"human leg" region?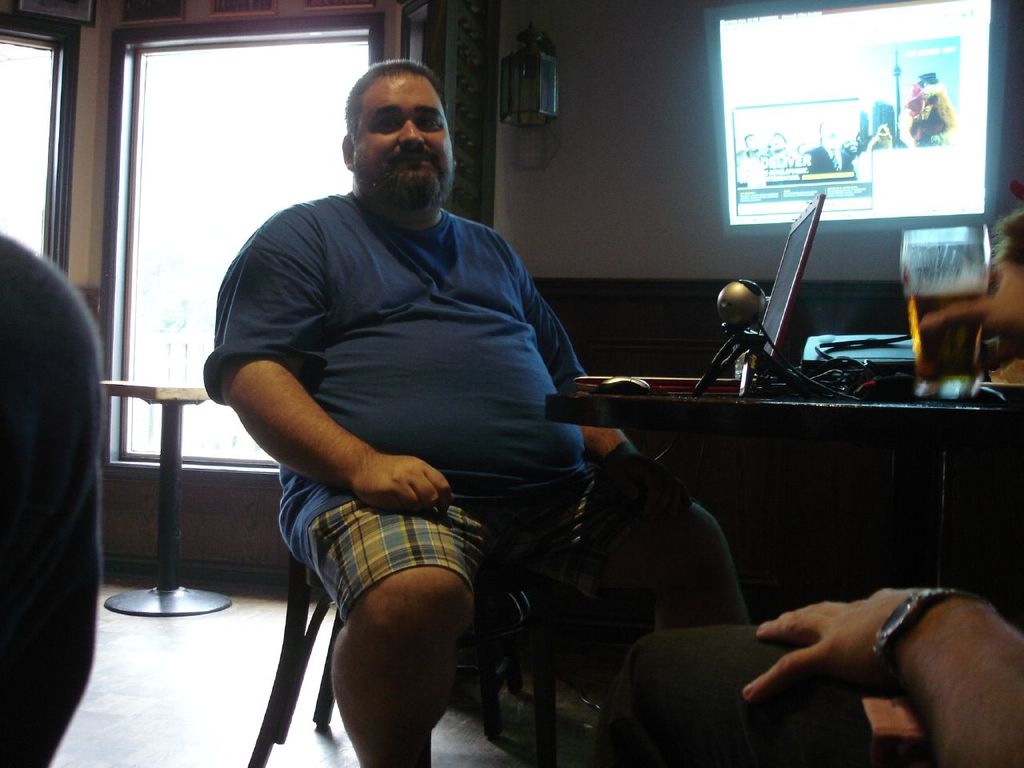
[x1=597, y1=625, x2=914, y2=767]
